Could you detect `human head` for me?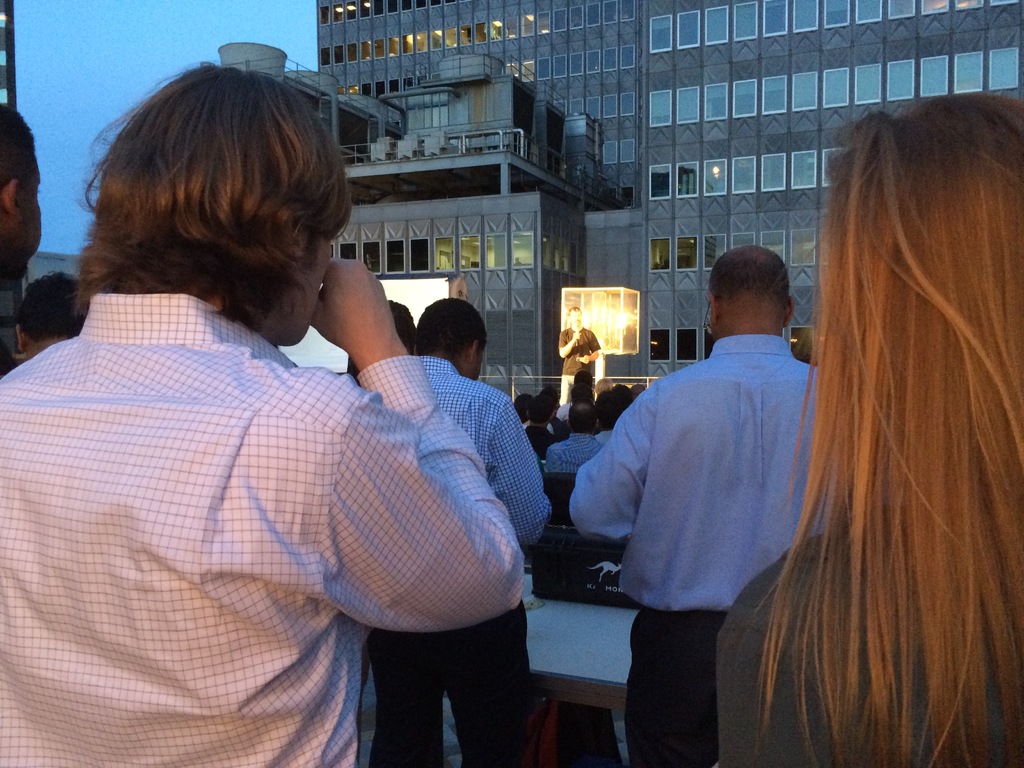
Detection result: 611 384 630 413.
